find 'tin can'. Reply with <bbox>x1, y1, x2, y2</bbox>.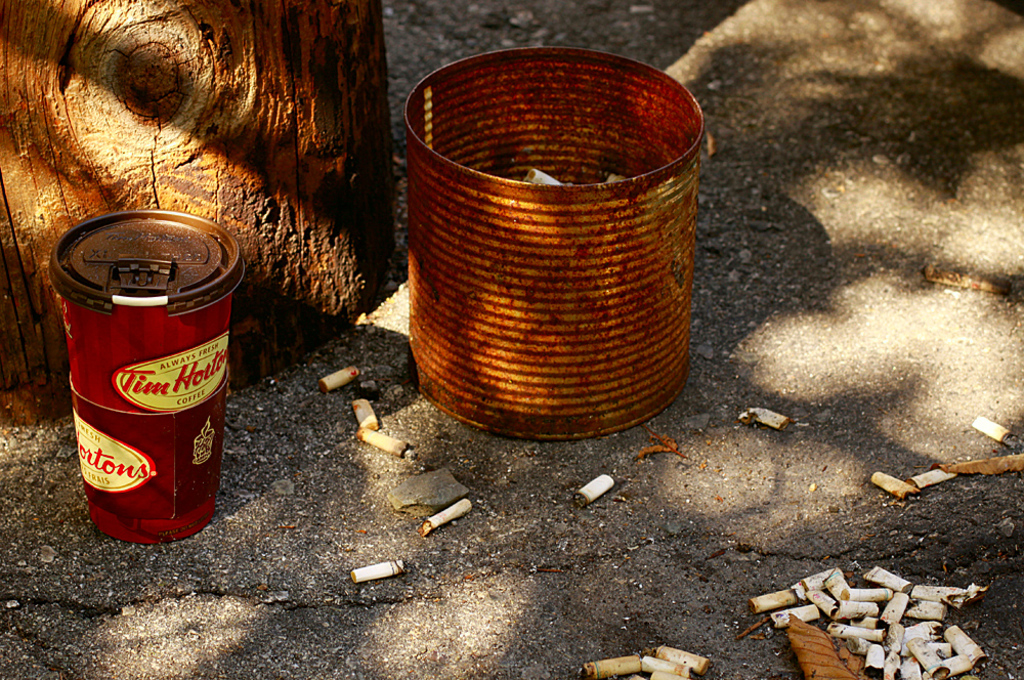
<bbox>52, 210, 243, 540</bbox>.
